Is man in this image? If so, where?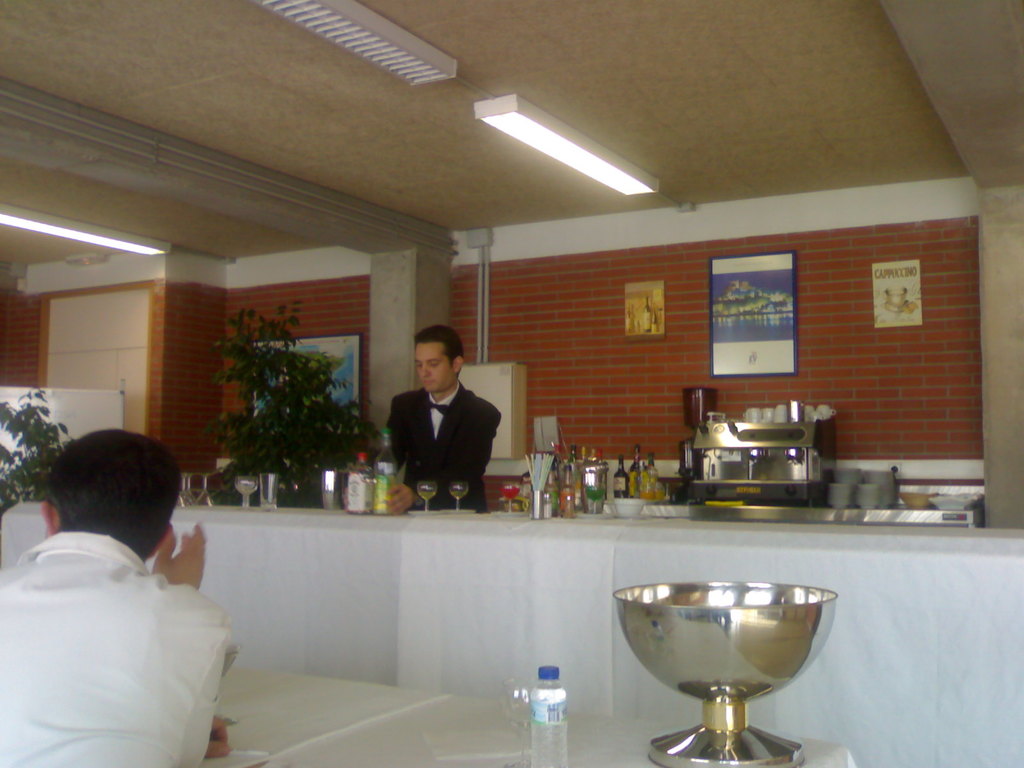
Yes, at 339:324:503:519.
